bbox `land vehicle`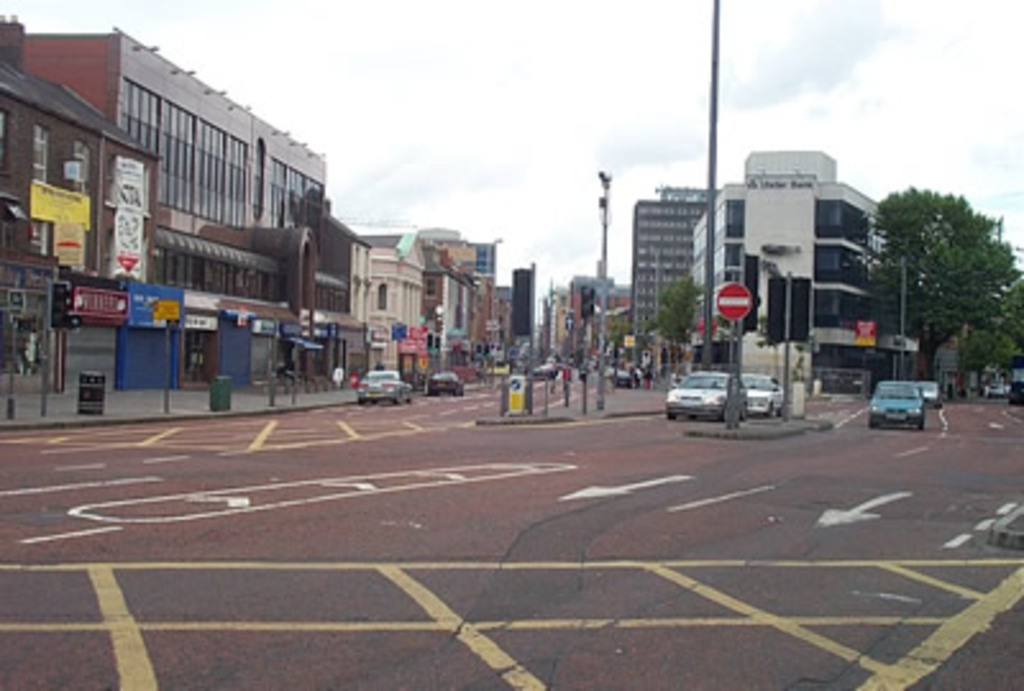
[358,369,415,404]
